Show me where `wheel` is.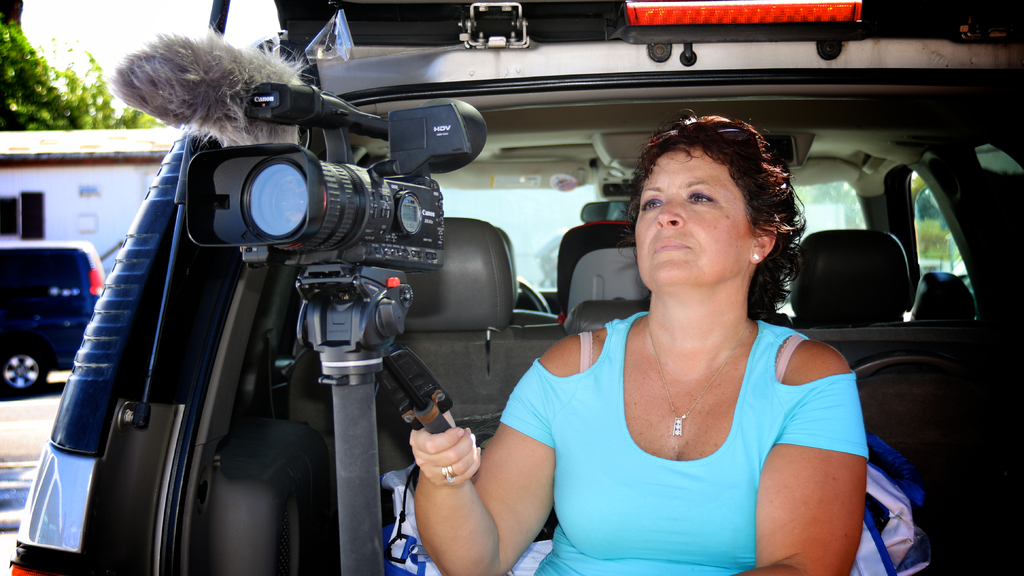
`wheel` is at bbox=(514, 277, 554, 314).
